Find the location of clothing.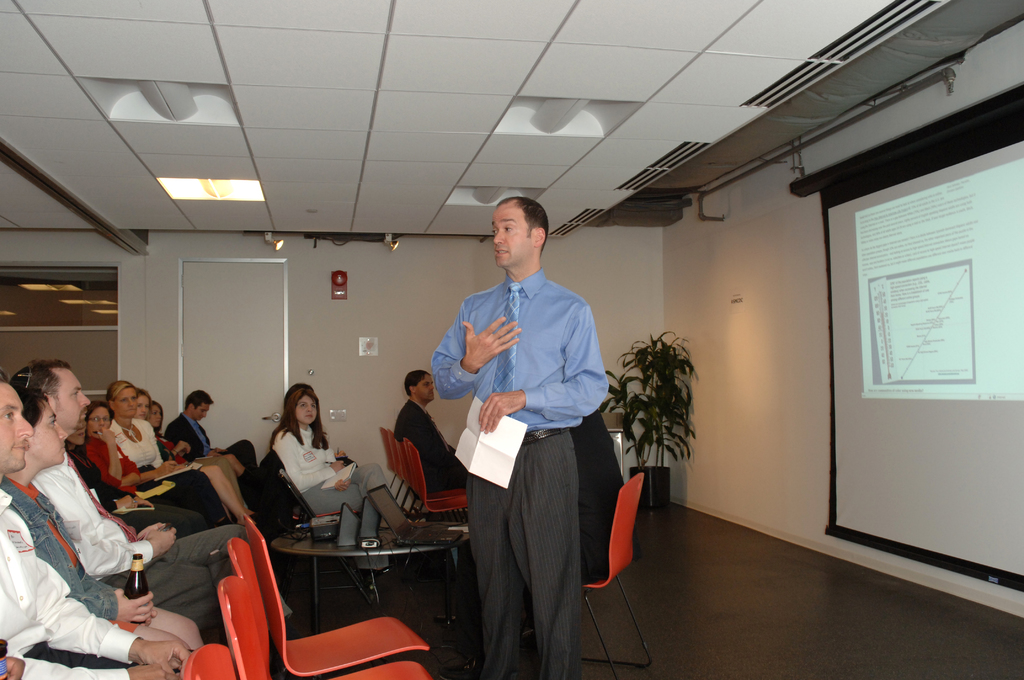
Location: bbox(428, 275, 604, 679).
